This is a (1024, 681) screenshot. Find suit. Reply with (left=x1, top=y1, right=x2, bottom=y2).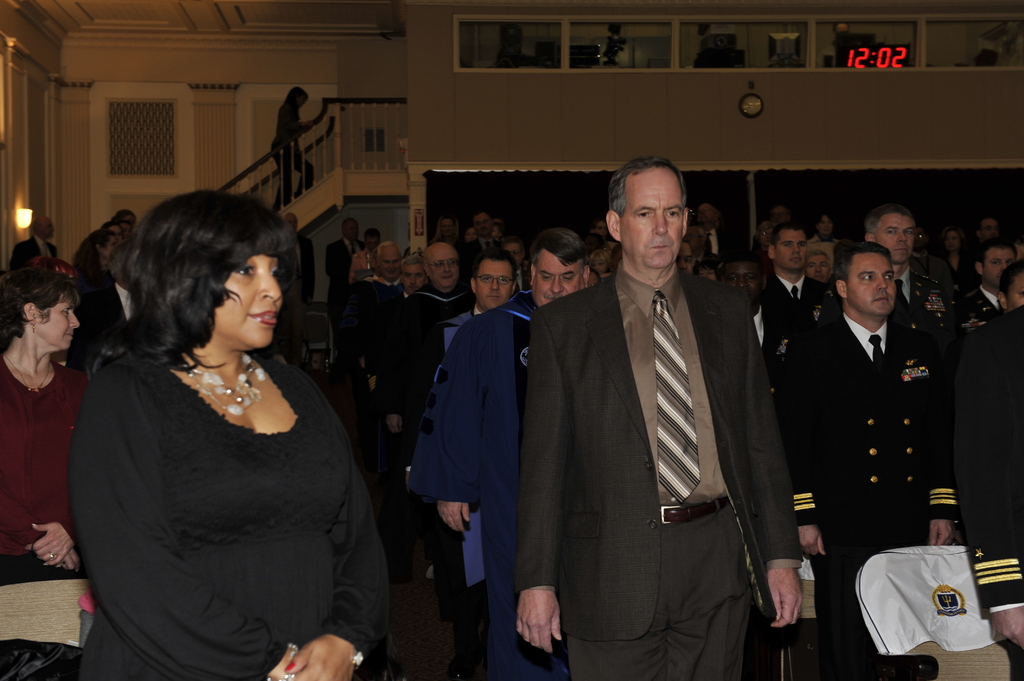
(left=745, top=298, right=785, bottom=371).
